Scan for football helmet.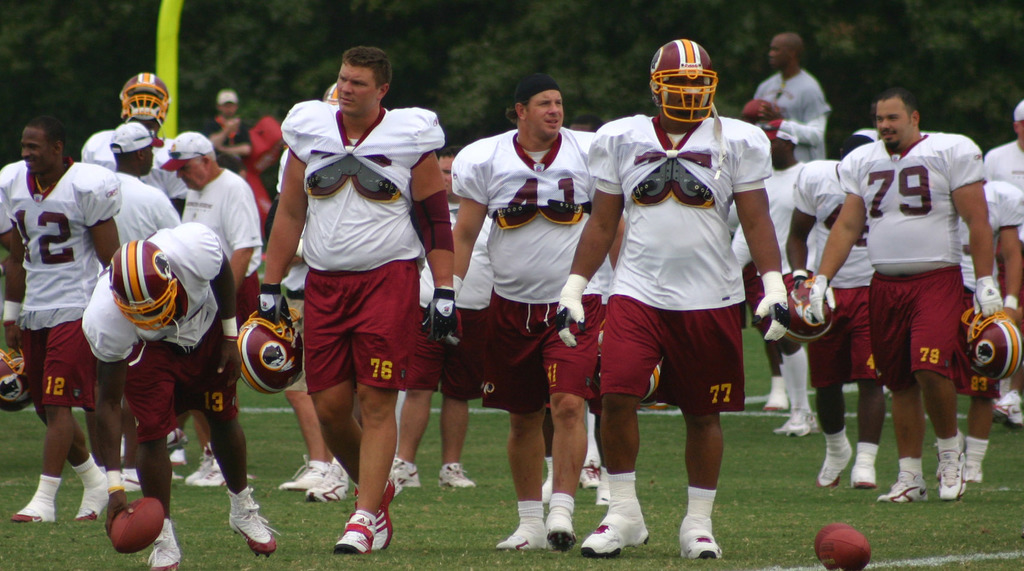
Scan result: 111,236,177,330.
